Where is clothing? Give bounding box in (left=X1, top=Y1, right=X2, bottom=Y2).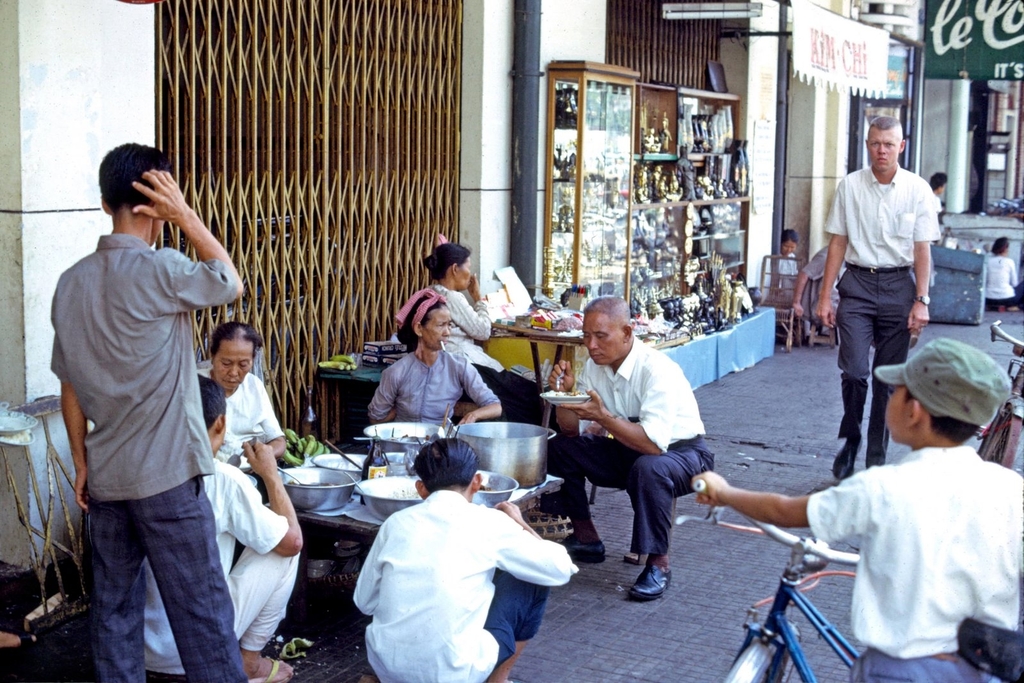
(left=425, top=286, right=505, bottom=370).
